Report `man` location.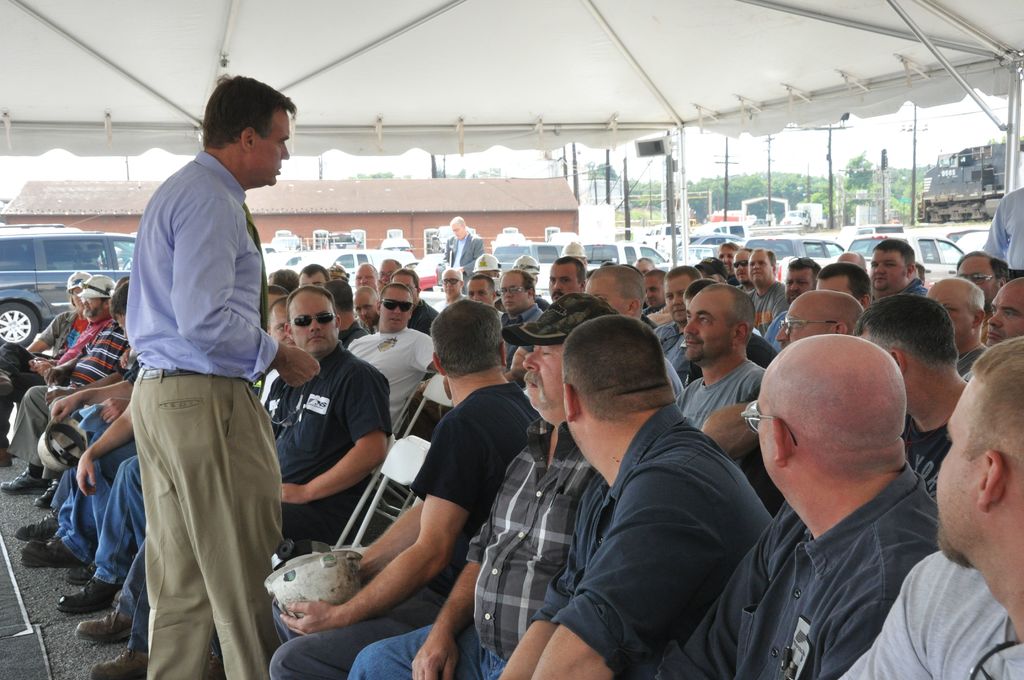
Report: 39:283:125:501.
